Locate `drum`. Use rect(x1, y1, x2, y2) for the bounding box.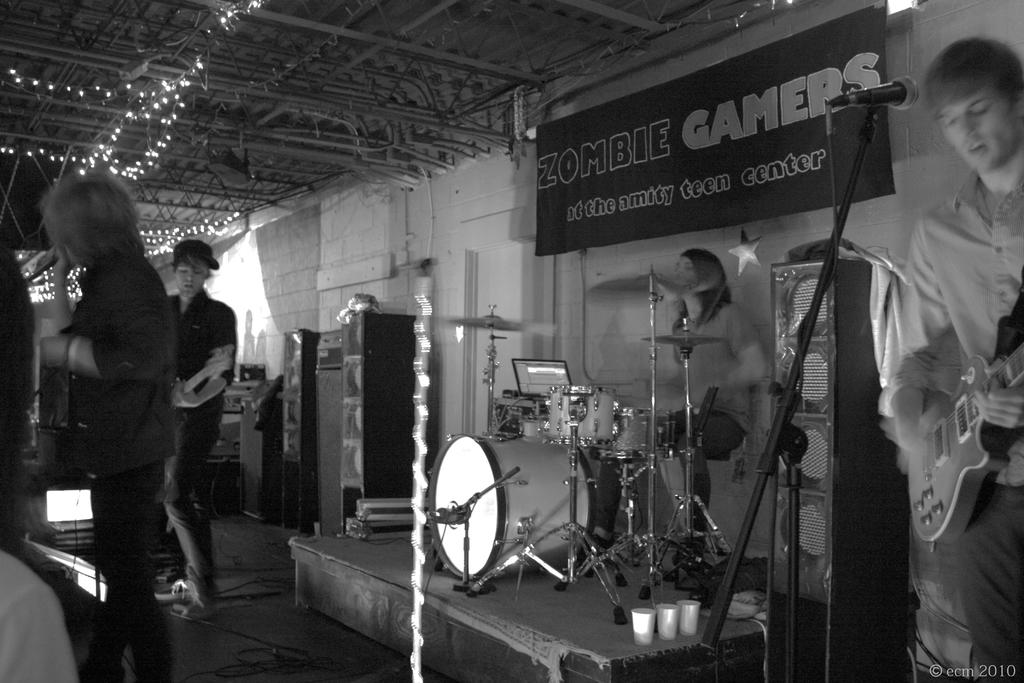
rect(598, 409, 672, 462).
